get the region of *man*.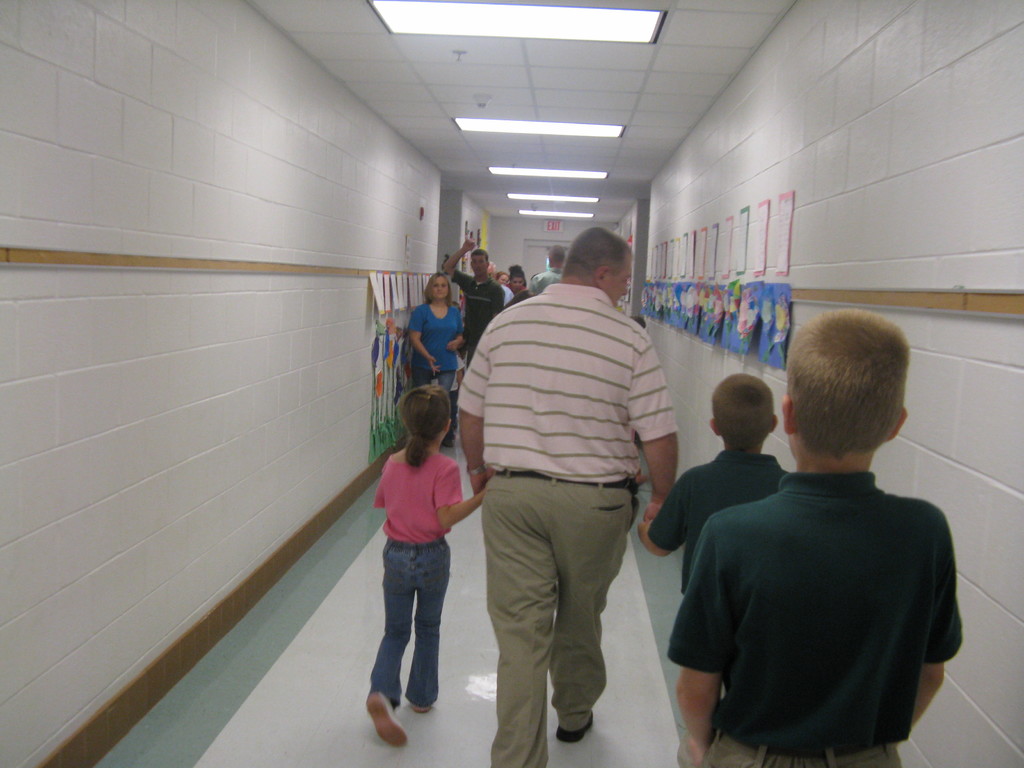
{"left": 529, "top": 244, "right": 569, "bottom": 297}.
